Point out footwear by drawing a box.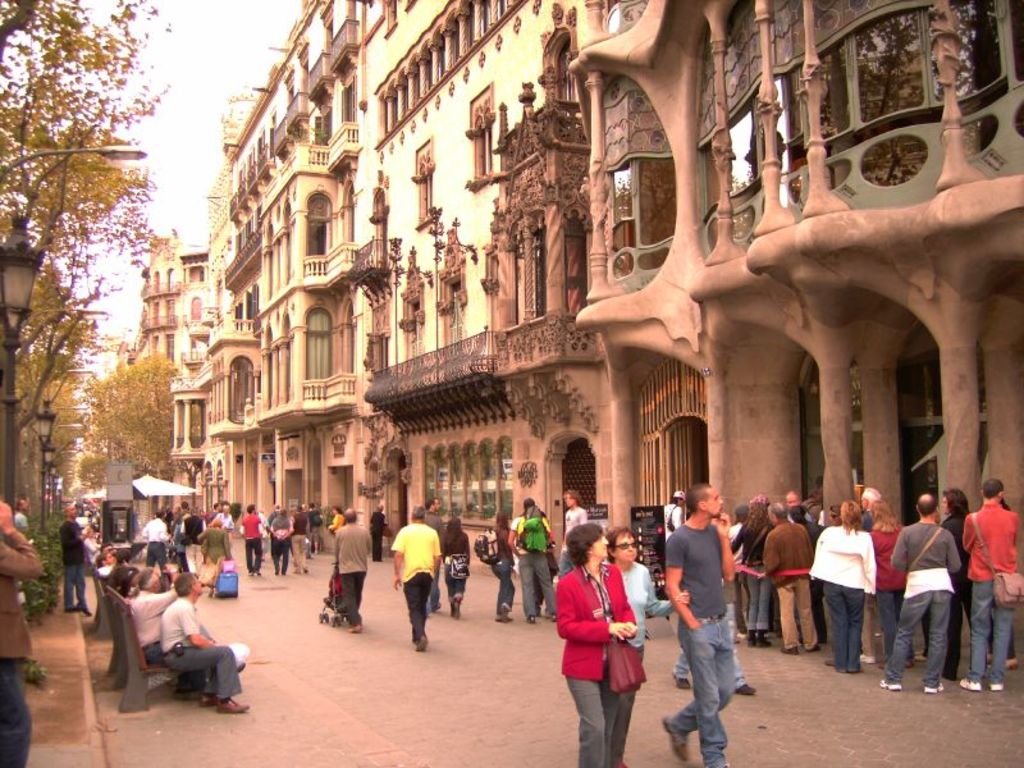
{"x1": 666, "y1": 728, "x2": 694, "y2": 760}.
